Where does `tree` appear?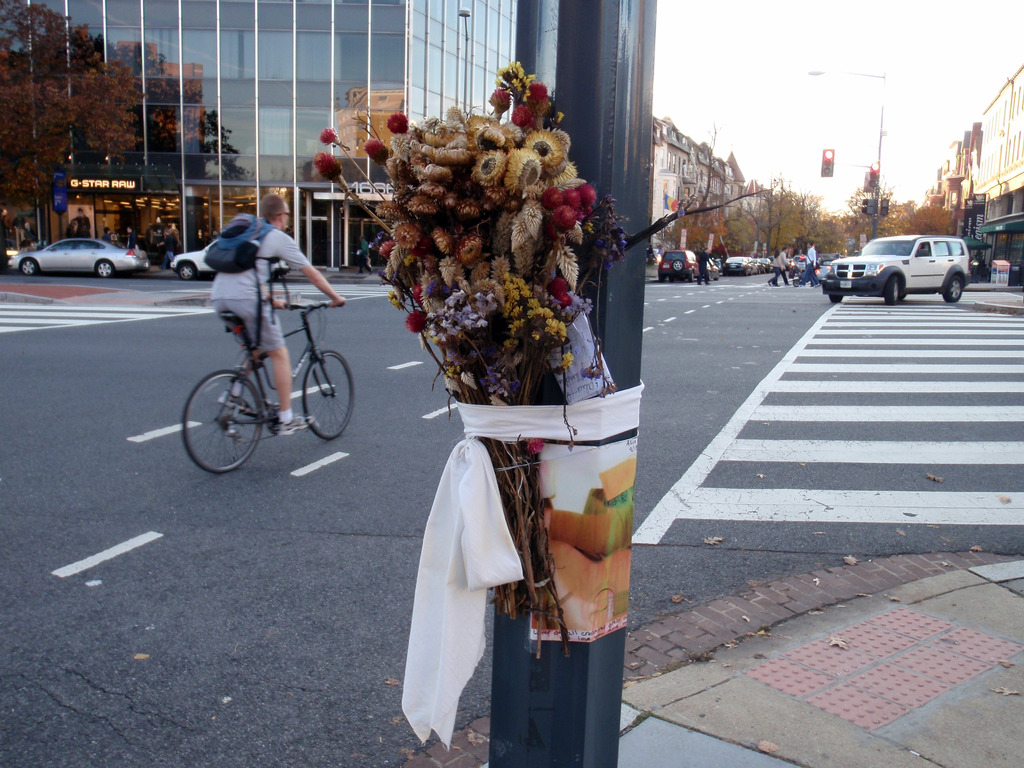
Appears at (808, 211, 847, 251).
